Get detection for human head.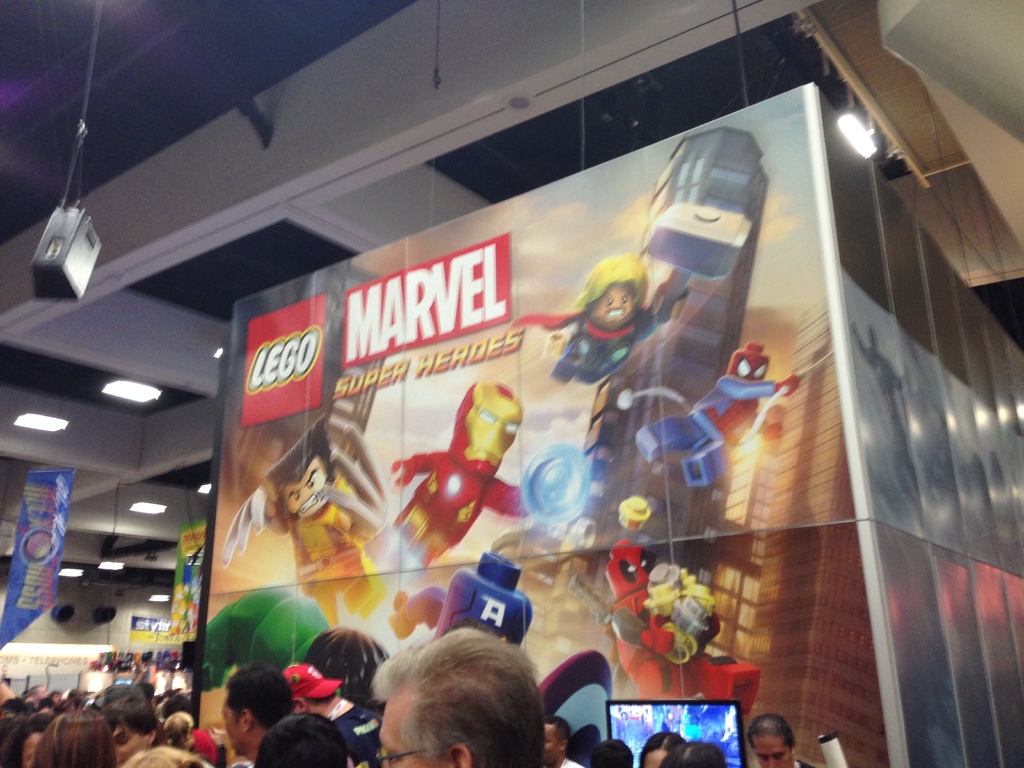
Detection: <region>581, 255, 648, 326</region>.
